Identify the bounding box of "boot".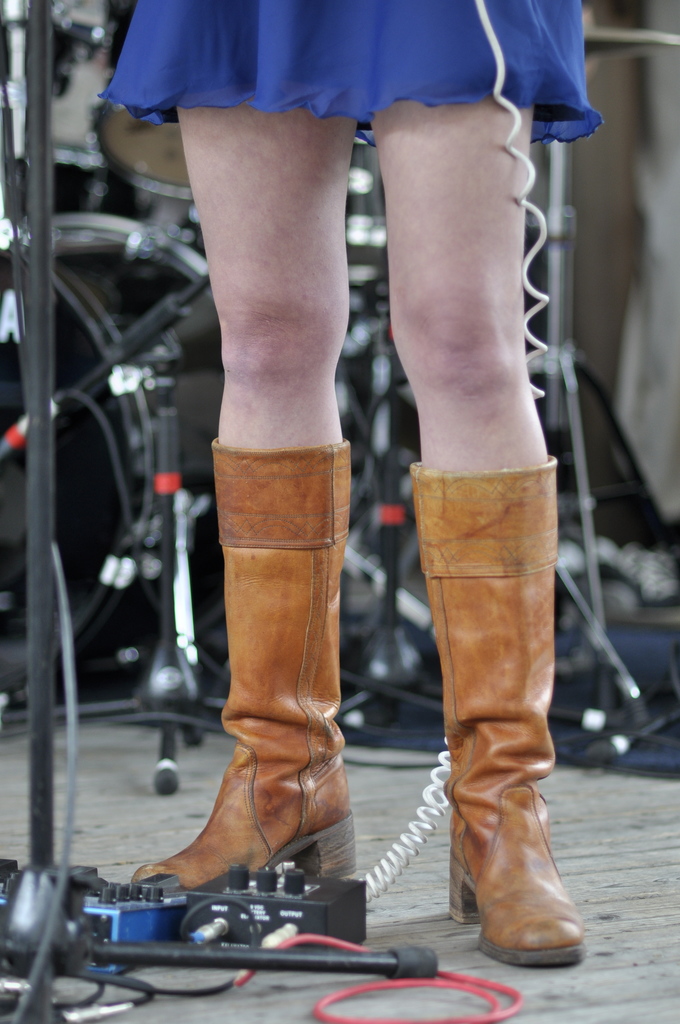
box(410, 406, 579, 967).
